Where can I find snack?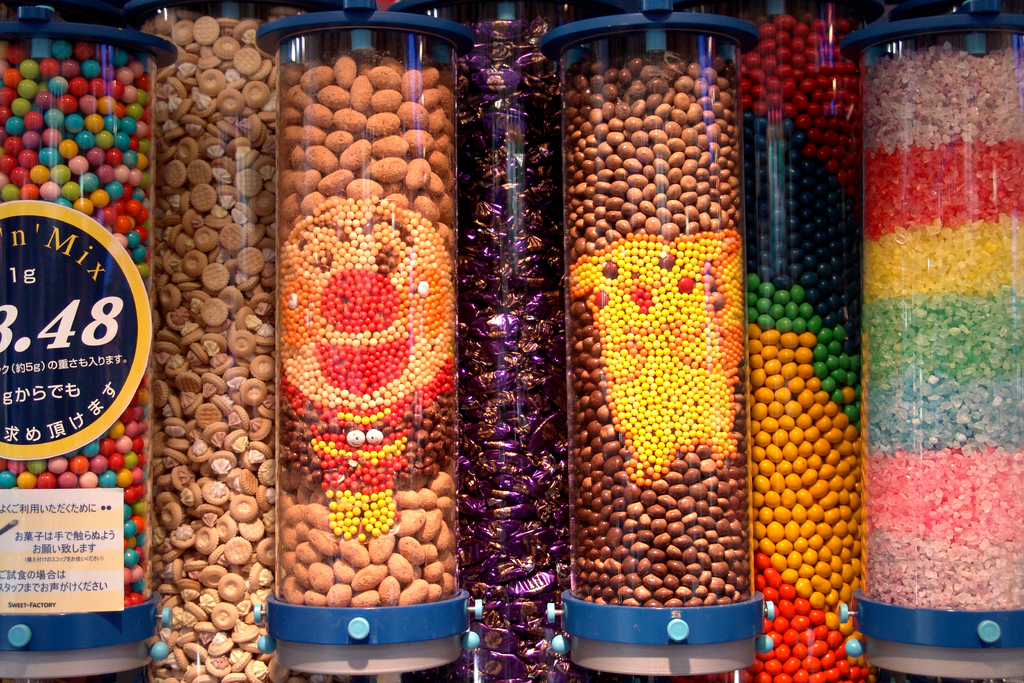
You can find it at {"x1": 445, "y1": 21, "x2": 565, "y2": 671}.
